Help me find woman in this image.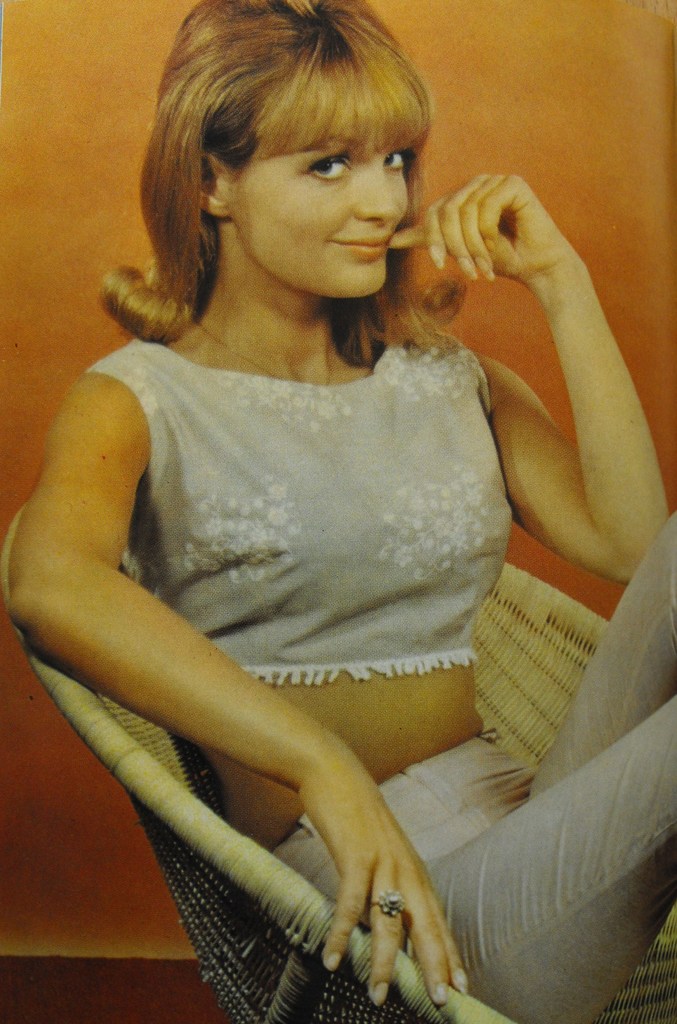
Found it: <bbox>2, 0, 676, 1023</bbox>.
